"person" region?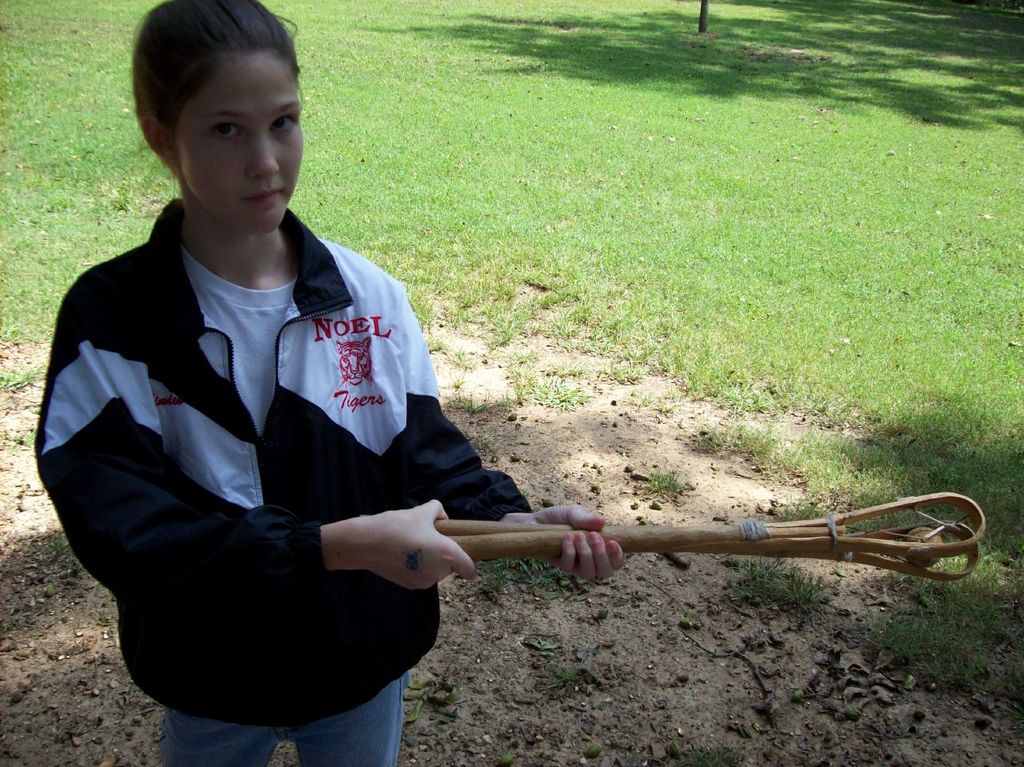
bbox=[58, 22, 557, 763]
